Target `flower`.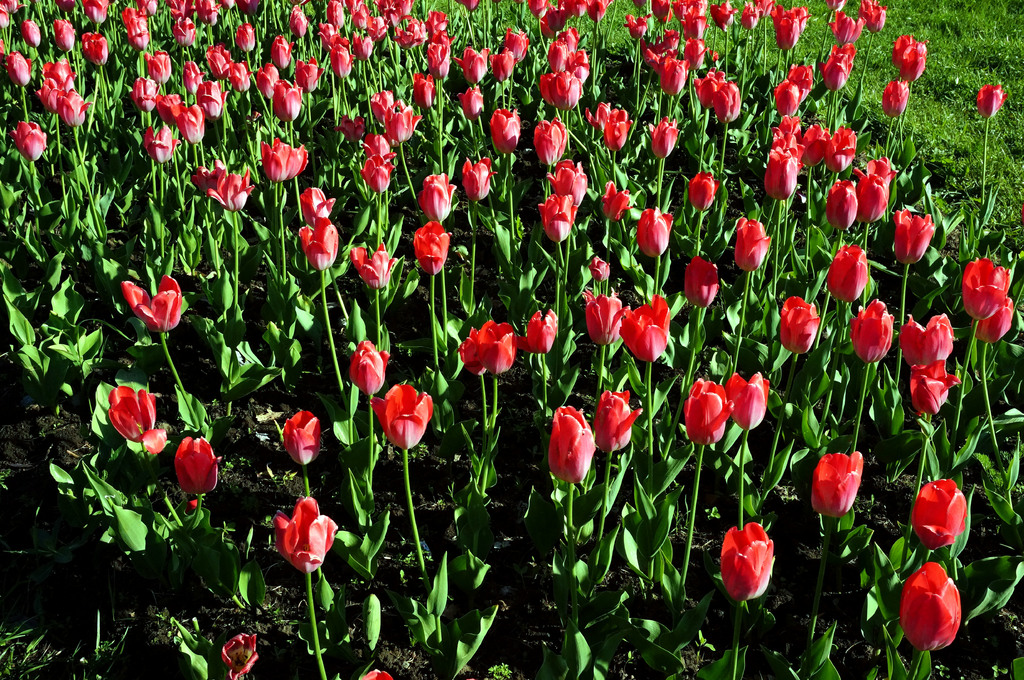
Target region: {"x1": 352, "y1": 337, "x2": 391, "y2": 395}.
